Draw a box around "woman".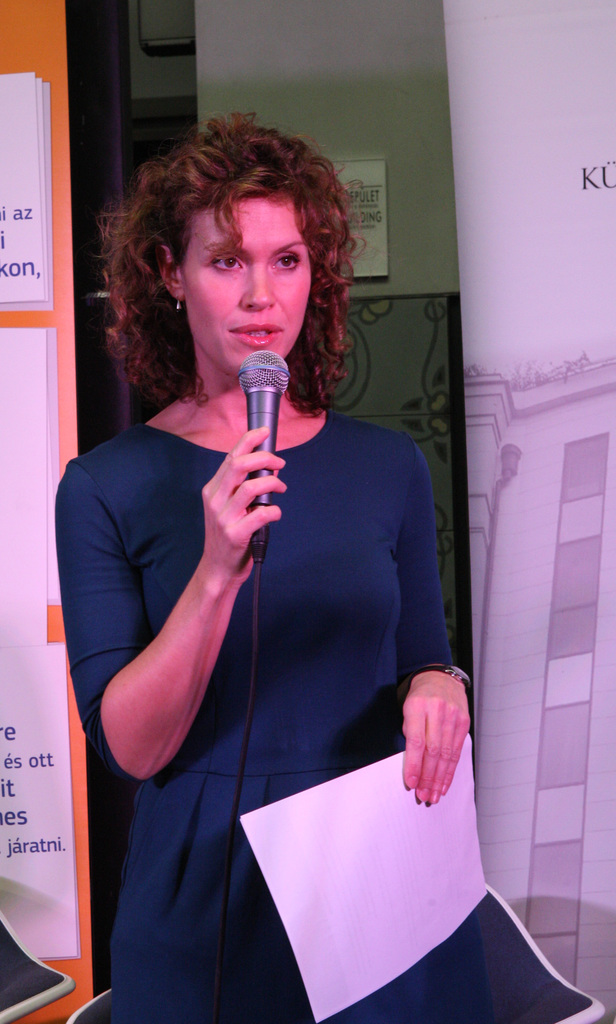
x1=81 y1=127 x2=400 y2=986.
